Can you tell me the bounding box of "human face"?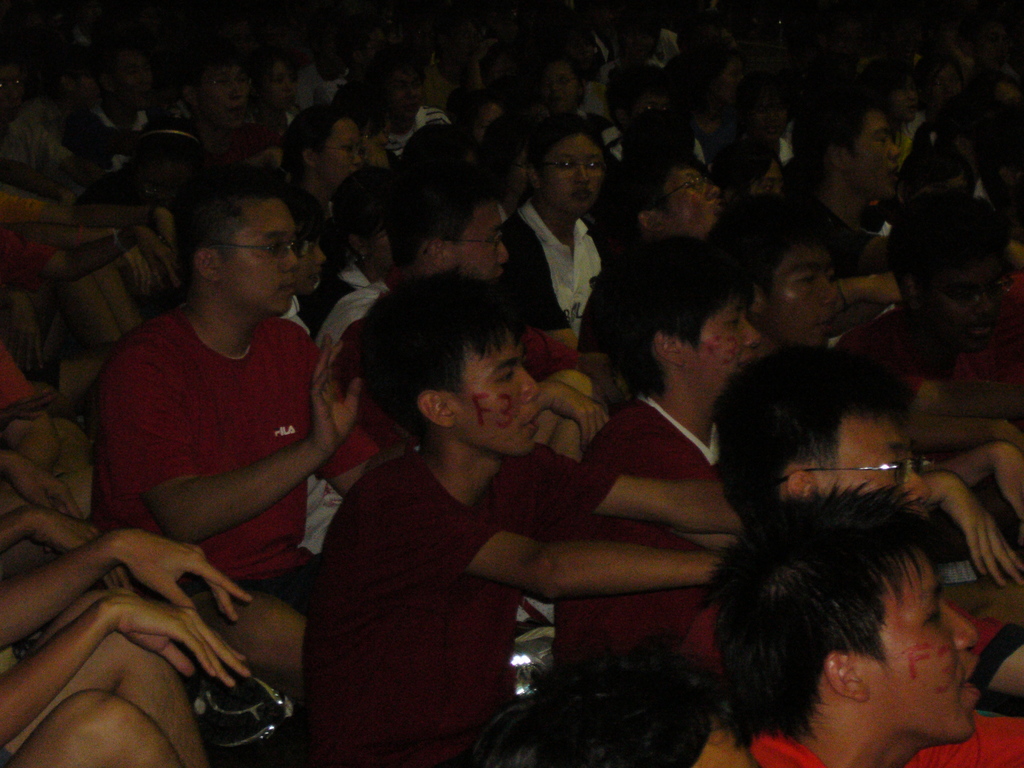
pyautogui.locateOnScreen(451, 332, 538, 452).
